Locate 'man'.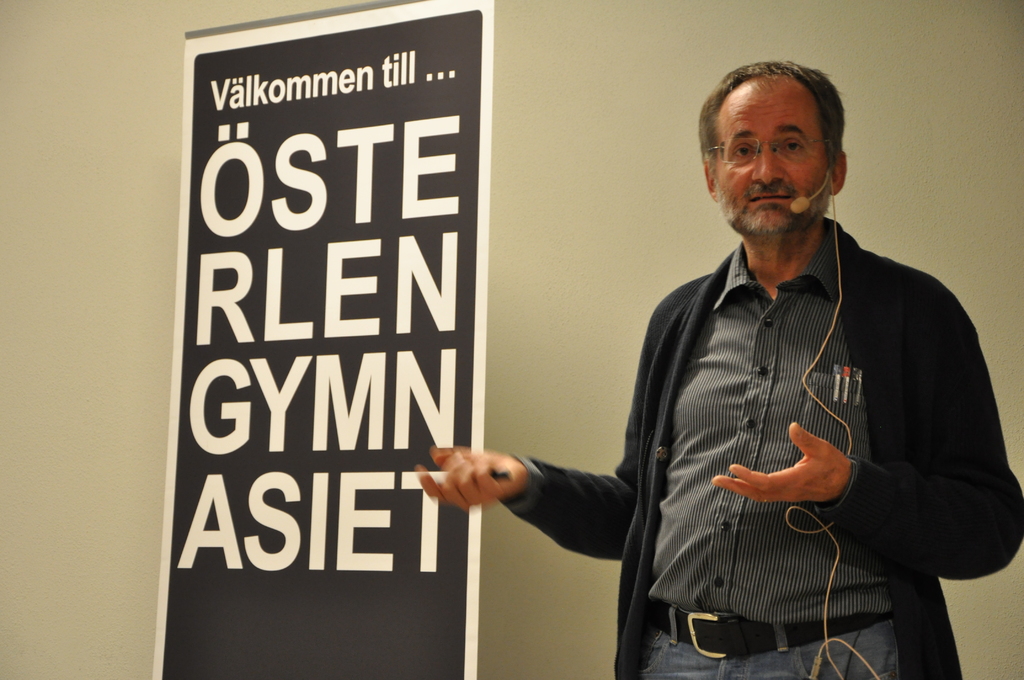
Bounding box: {"left": 509, "top": 92, "right": 982, "bottom": 656}.
